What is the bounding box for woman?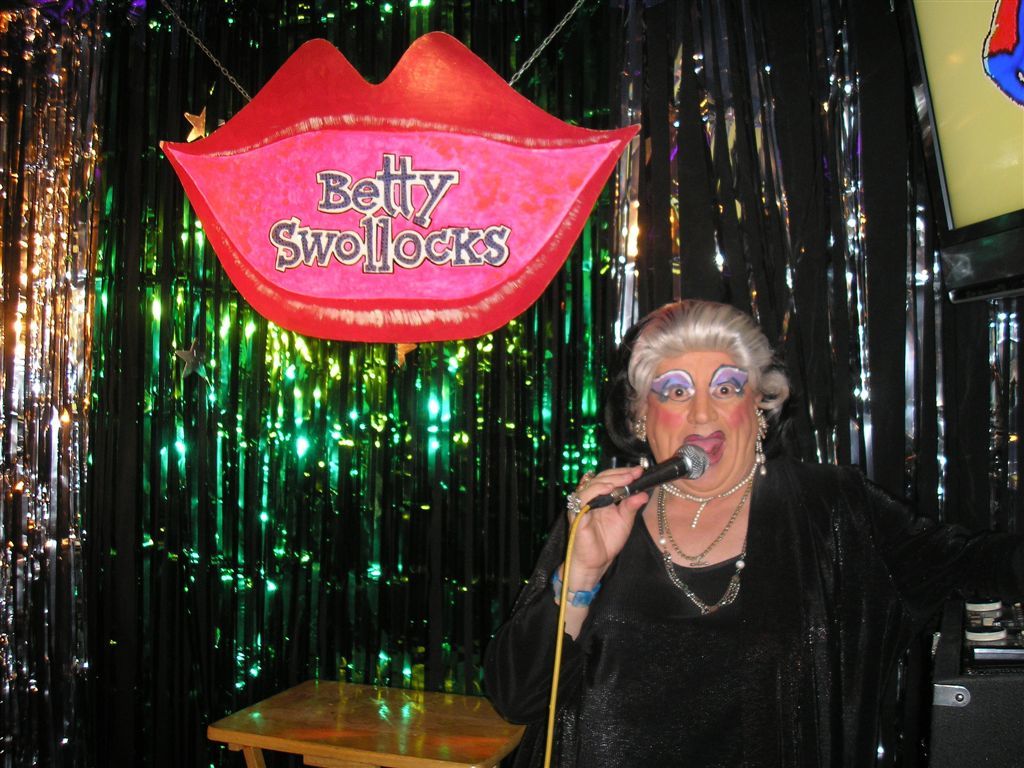
(x1=497, y1=274, x2=922, y2=767).
